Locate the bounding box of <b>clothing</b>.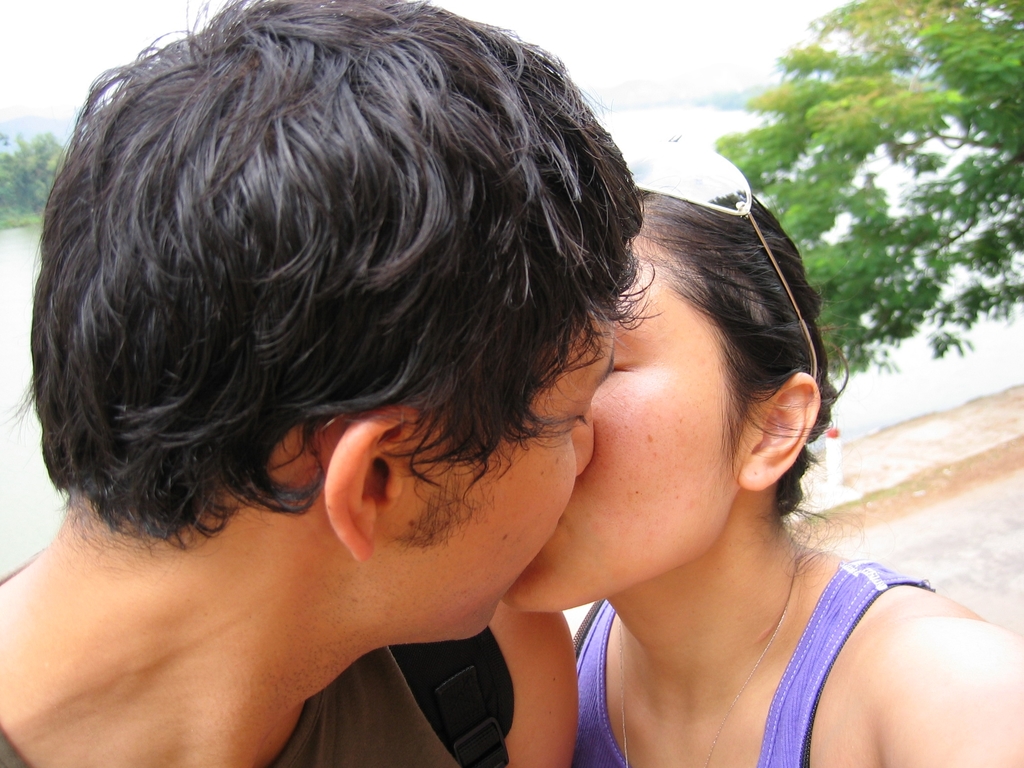
Bounding box: select_region(0, 646, 471, 767).
